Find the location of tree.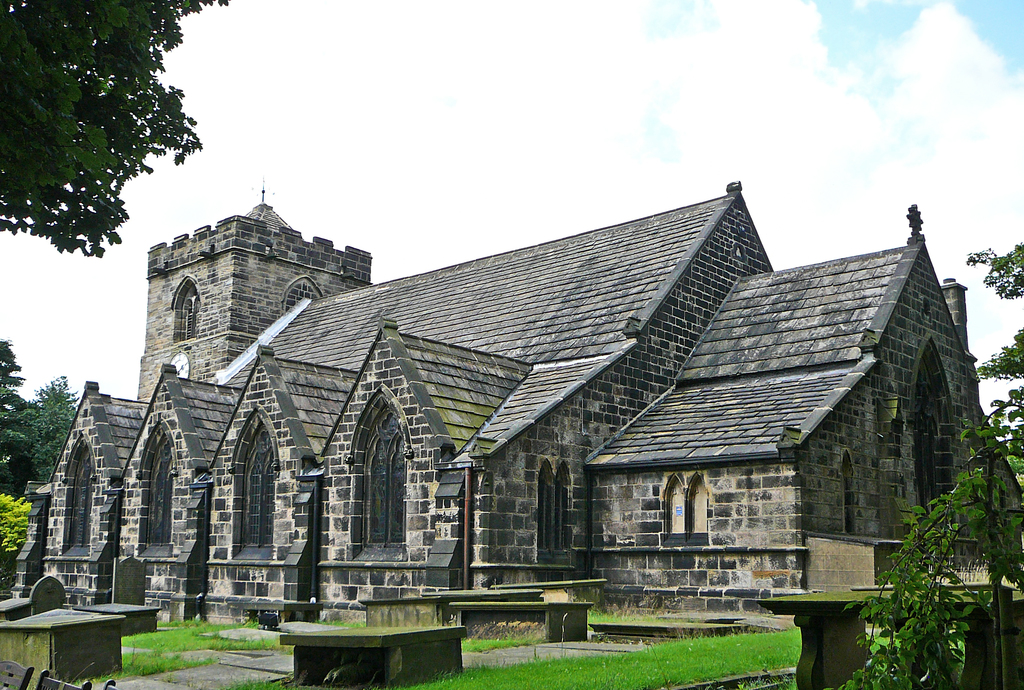
Location: locate(19, 376, 81, 474).
